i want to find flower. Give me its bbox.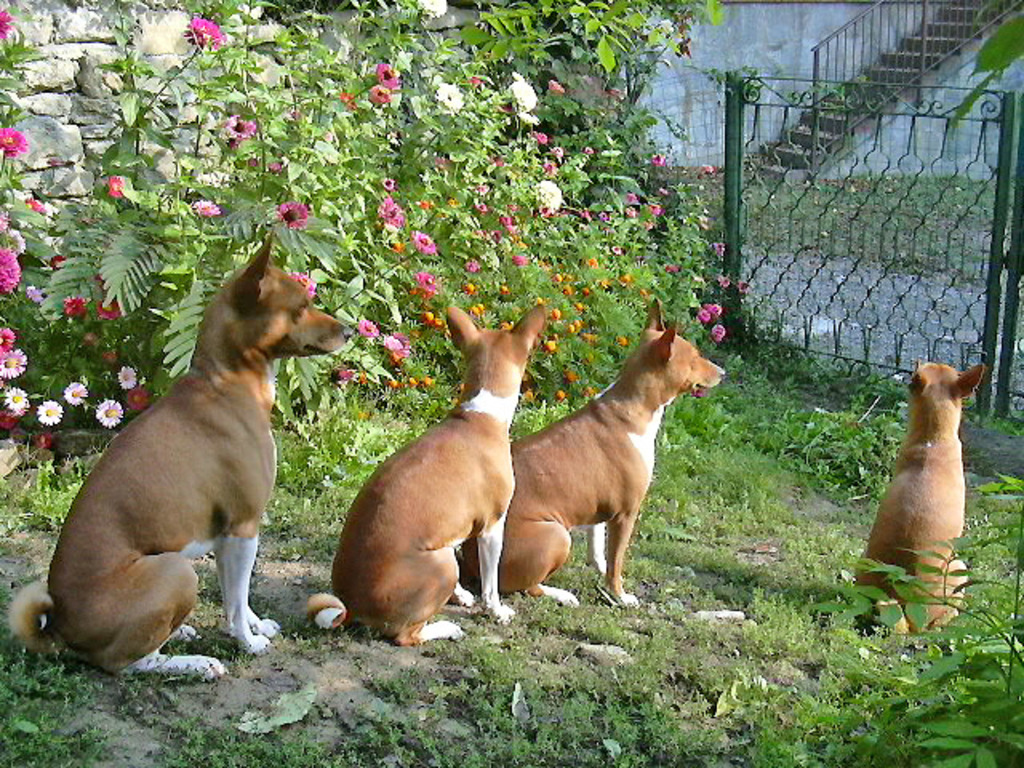
(left=130, top=390, right=147, bottom=410).
